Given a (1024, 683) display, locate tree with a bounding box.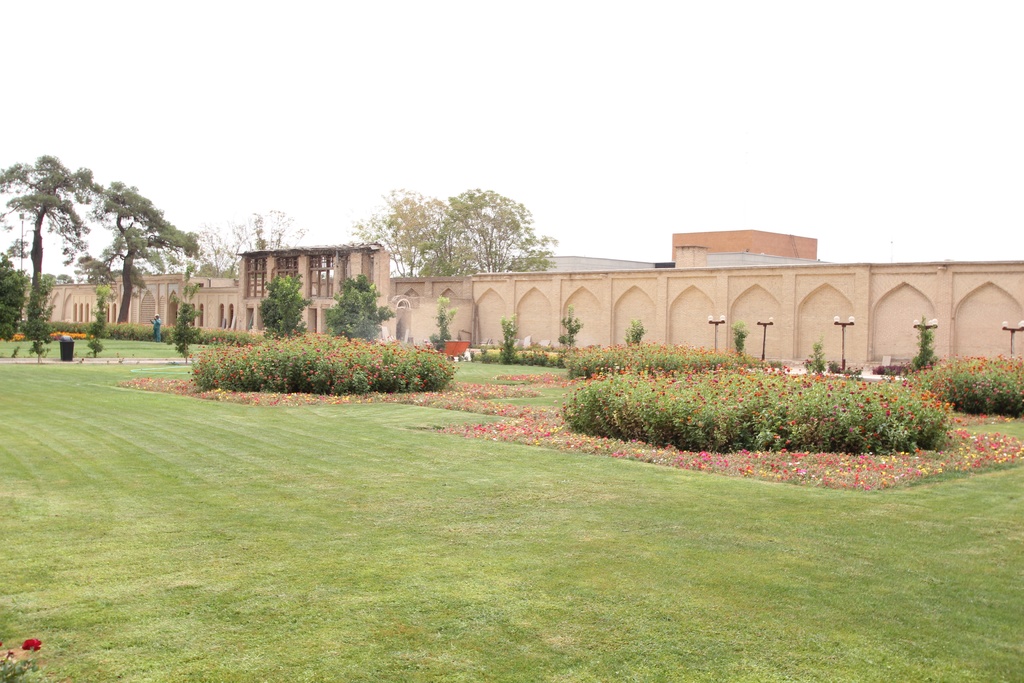
Located: bbox=[71, 250, 116, 286].
